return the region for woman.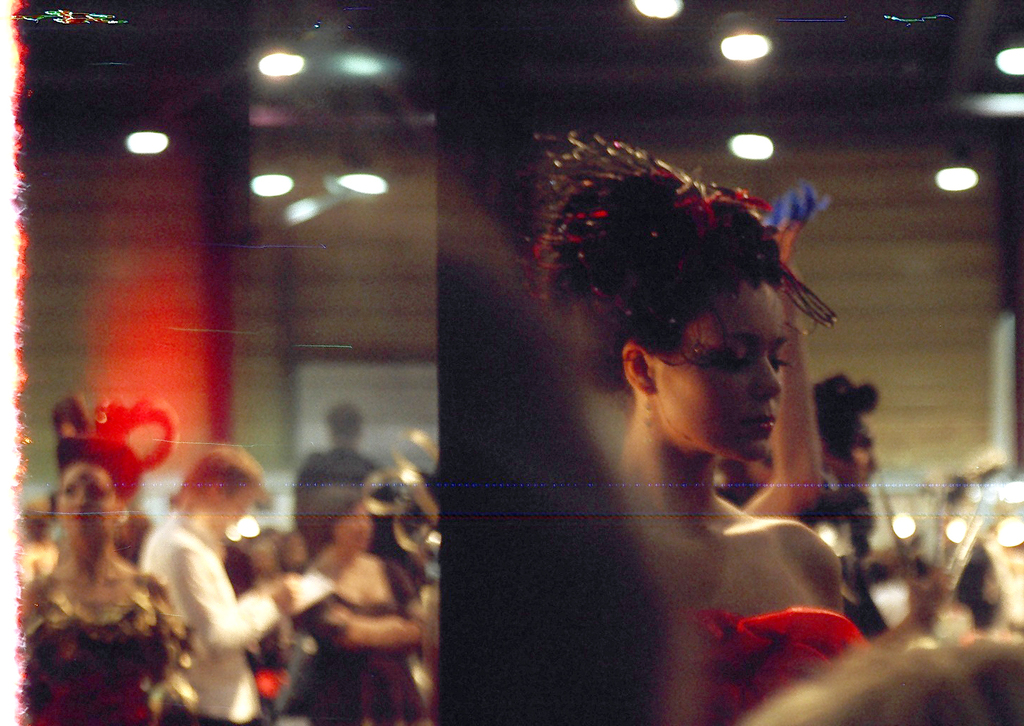
x1=285 y1=485 x2=428 y2=725.
